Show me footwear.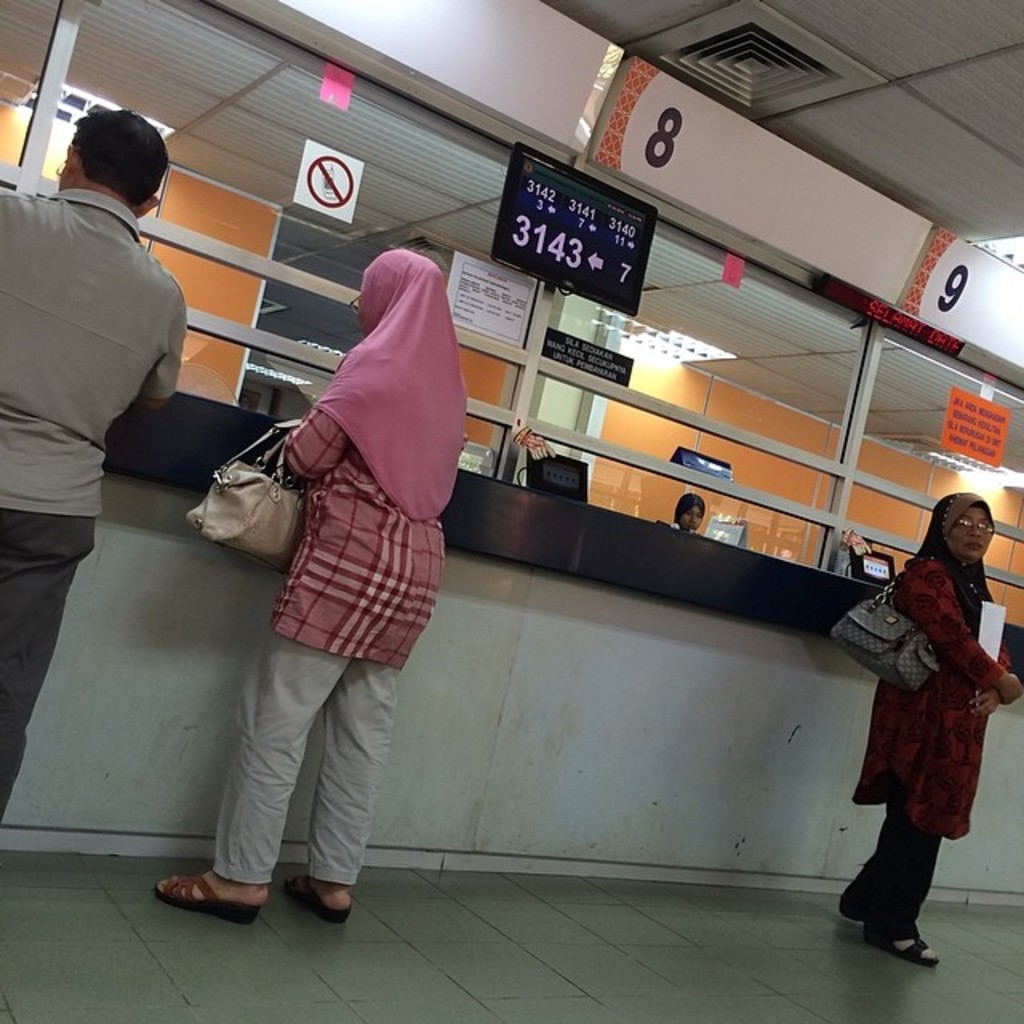
footwear is here: rect(146, 869, 266, 930).
